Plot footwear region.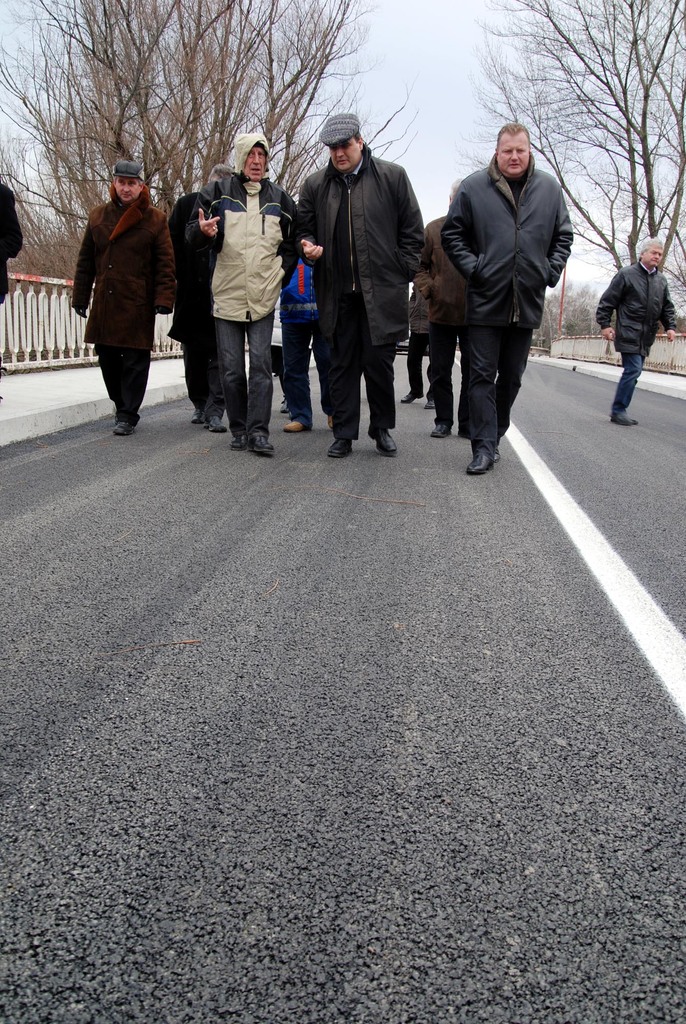
Plotted at box=[191, 408, 203, 422].
